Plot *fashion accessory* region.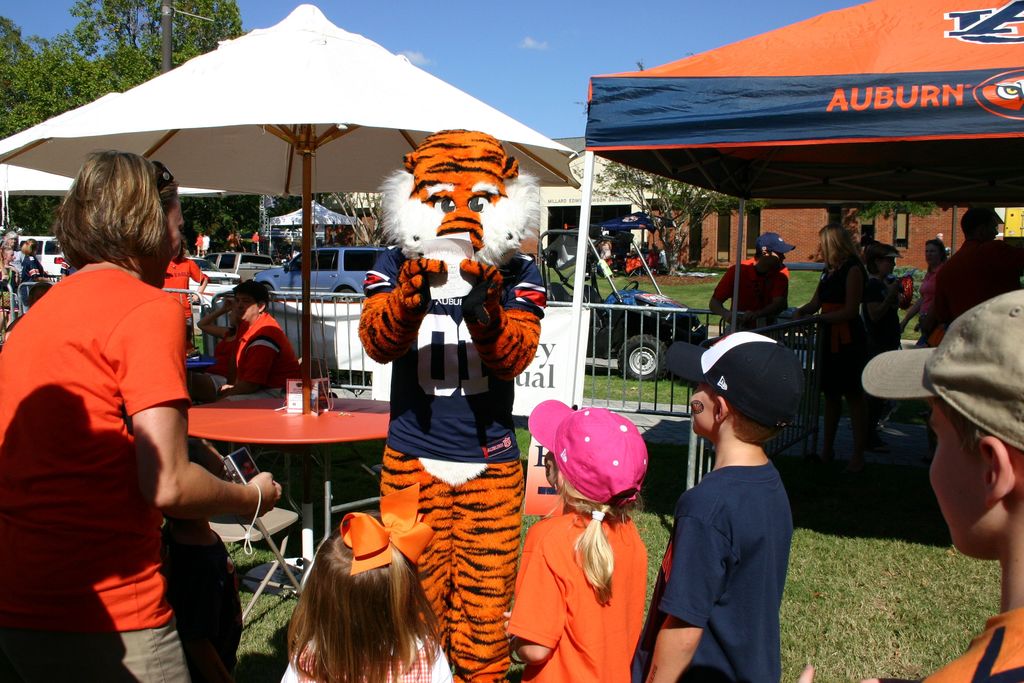
Plotted at detection(243, 490, 259, 559).
